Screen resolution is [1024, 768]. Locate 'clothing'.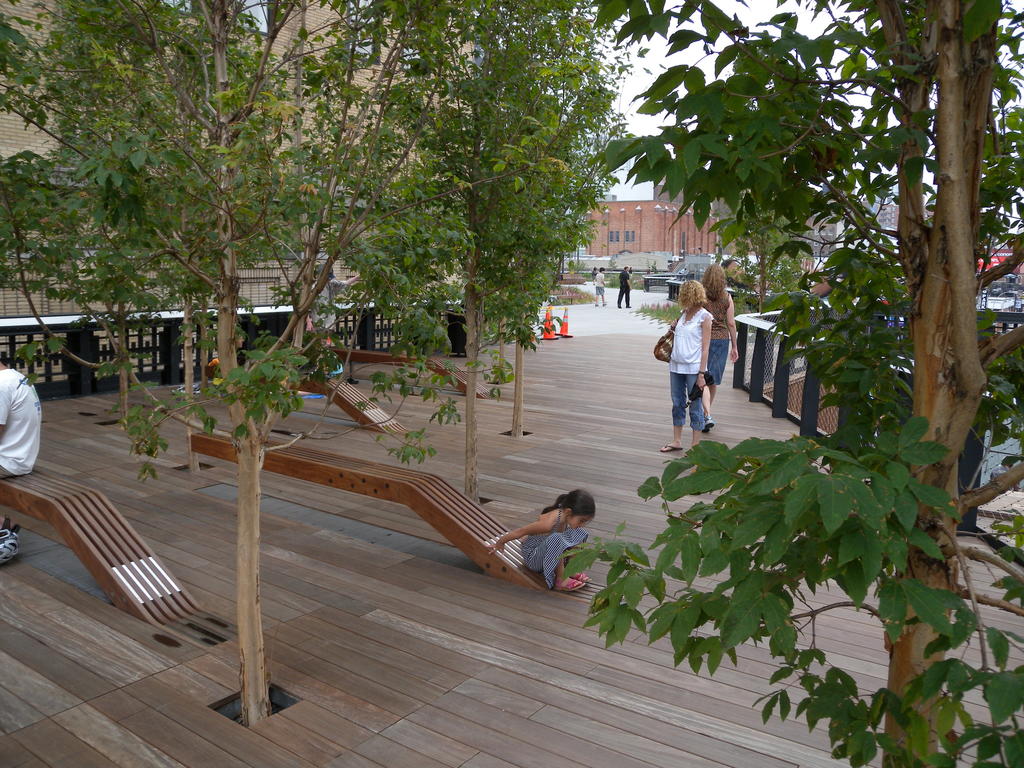
Rect(669, 307, 714, 430).
